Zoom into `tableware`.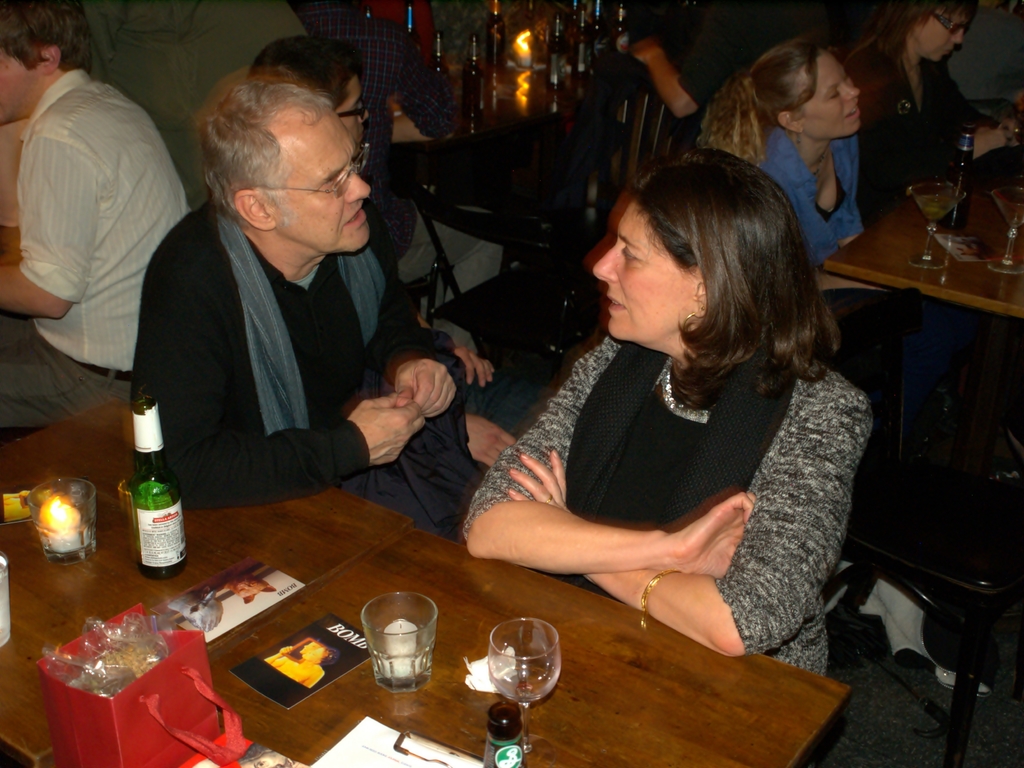
Zoom target: bbox(22, 475, 98, 568).
